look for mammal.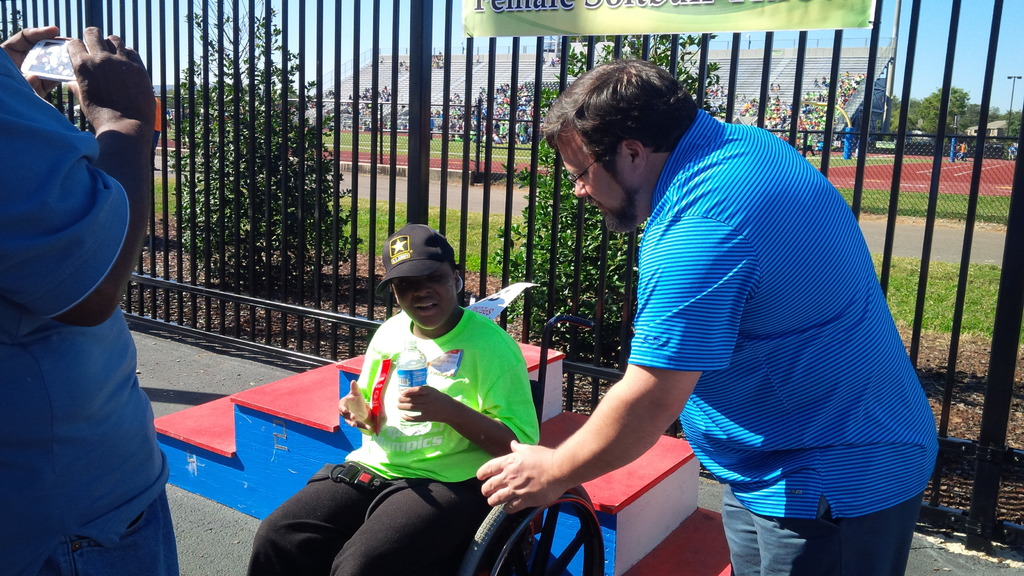
Found: box=[1006, 143, 1018, 160].
